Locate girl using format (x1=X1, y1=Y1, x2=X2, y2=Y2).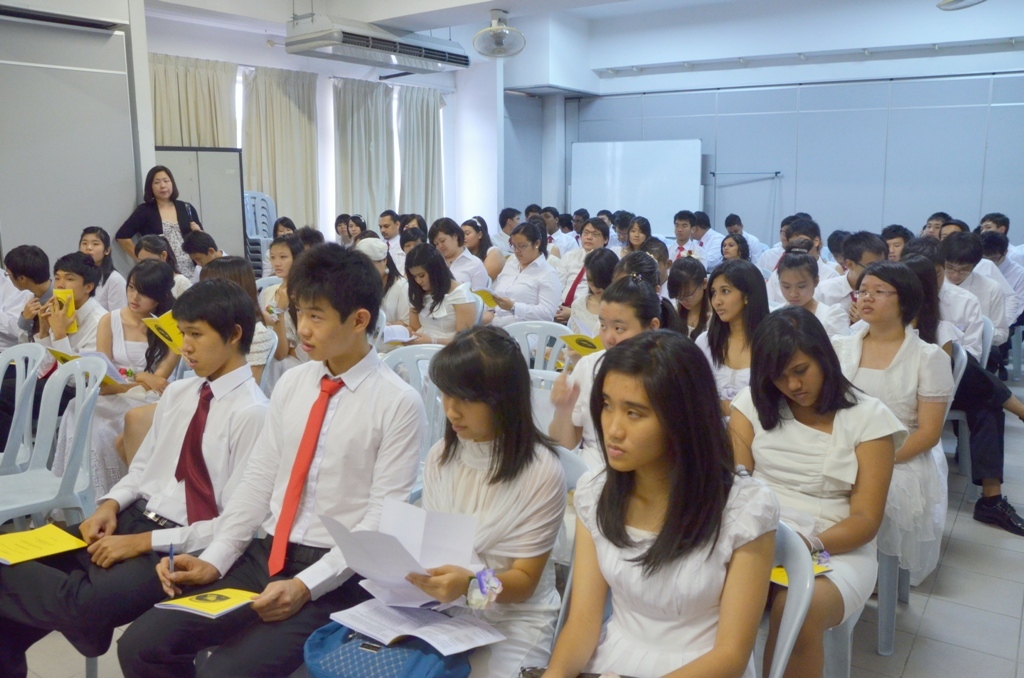
(x1=611, y1=252, x2=662, y2=292).
